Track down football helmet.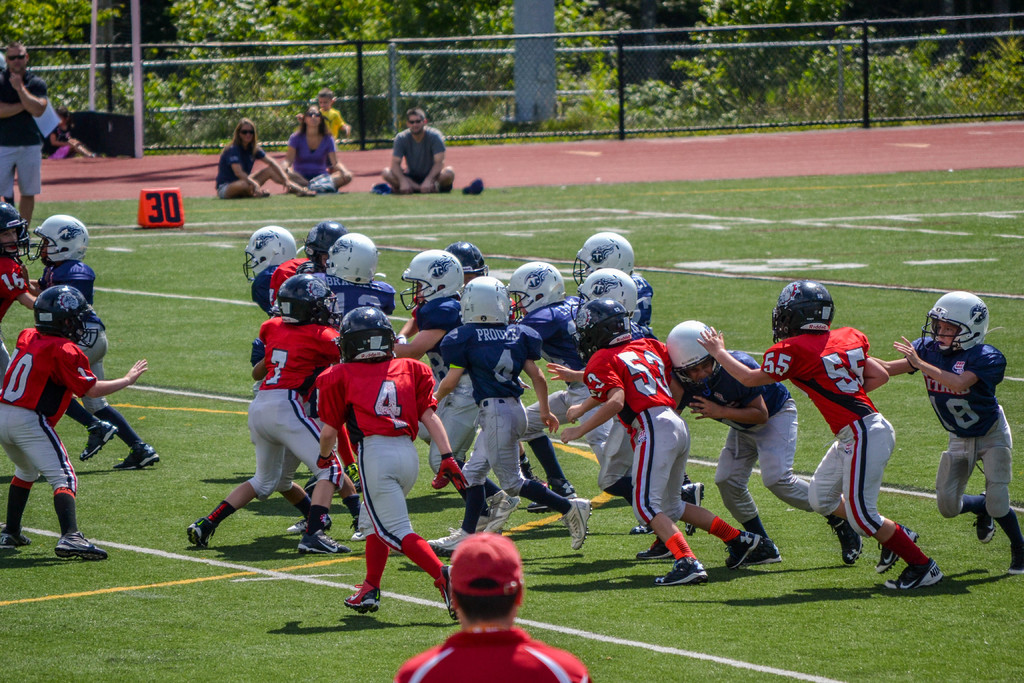
Tracked to rect(24, 208, 90, 270).
